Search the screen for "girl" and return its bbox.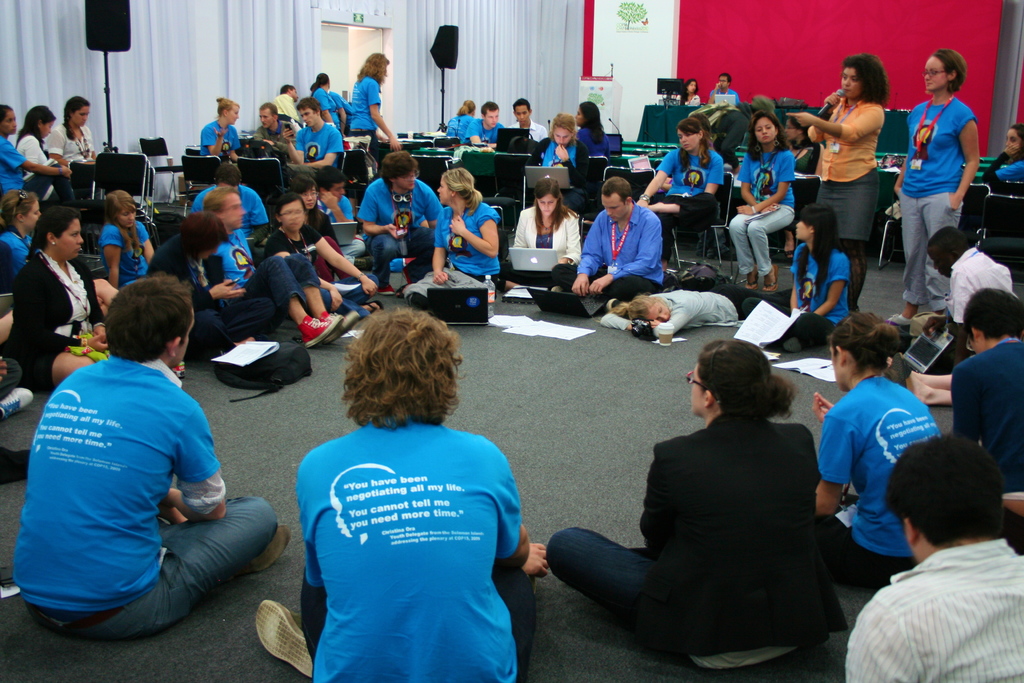
Found: left=201, top=98, right=234, bottom=156.
